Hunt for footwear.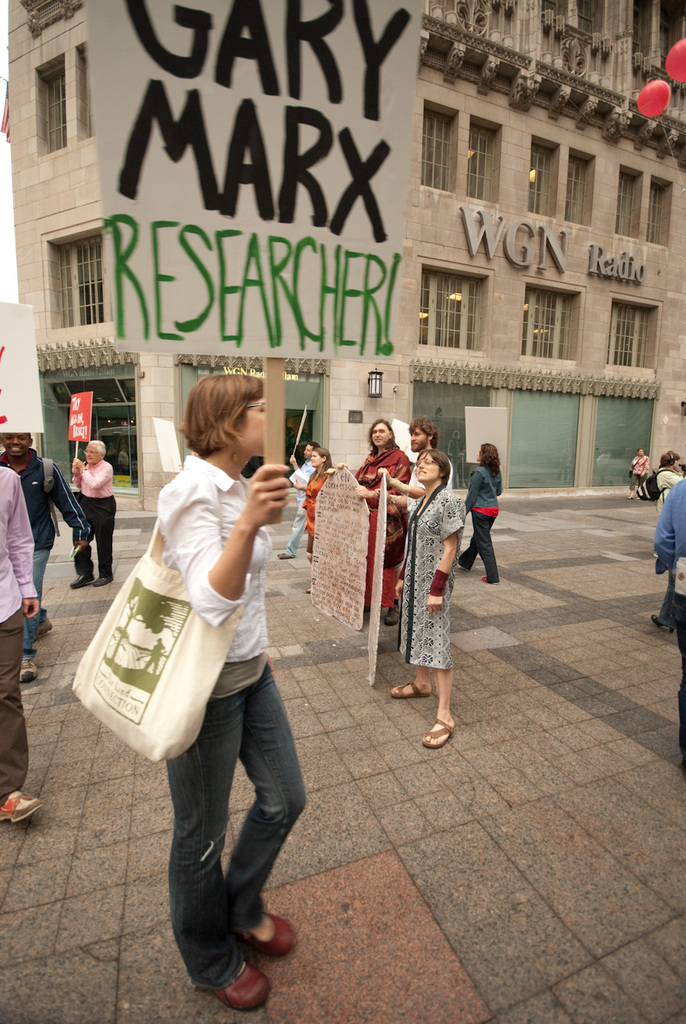
Hunted down at bbox=[276, 550, 297, 560].
